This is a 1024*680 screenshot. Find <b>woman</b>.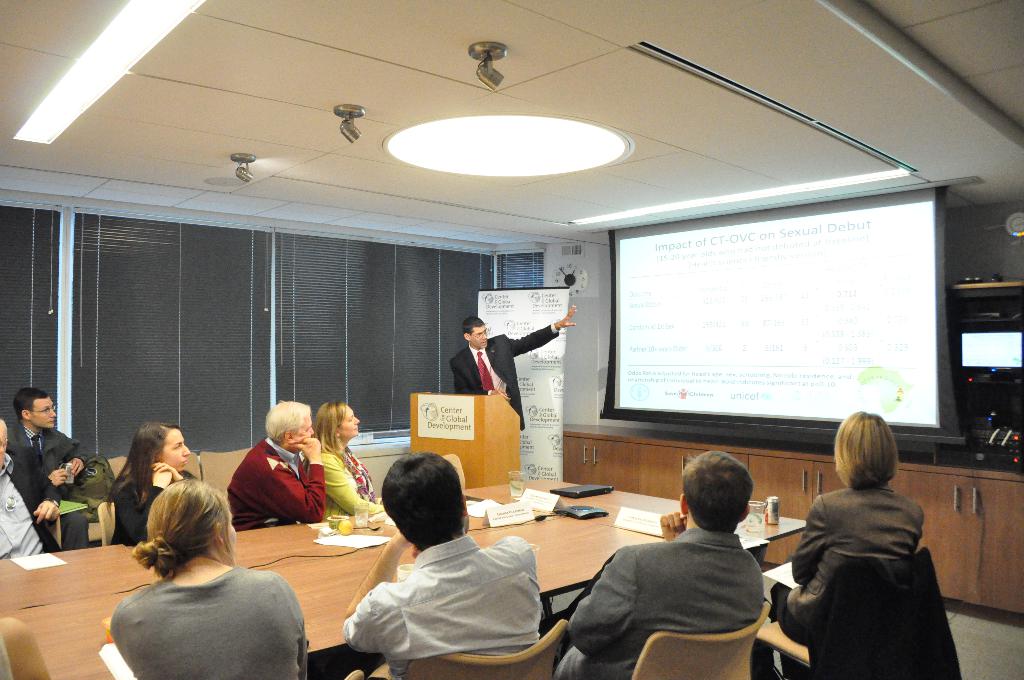
Bounding box: 770:411:924:679.
